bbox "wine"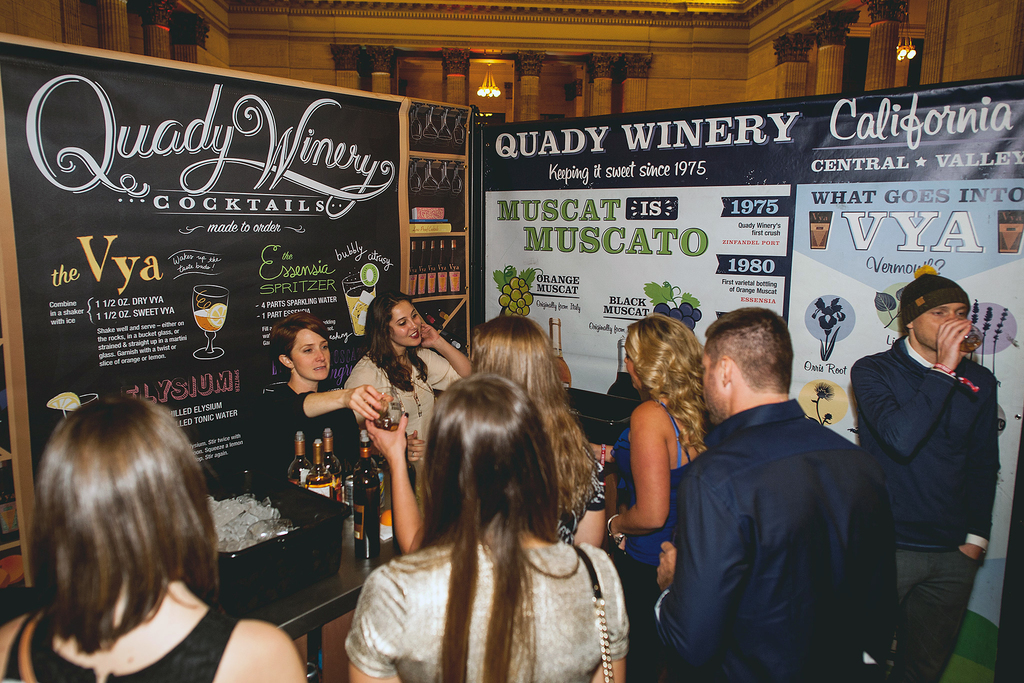
rect(351, 430, 382, 561)
